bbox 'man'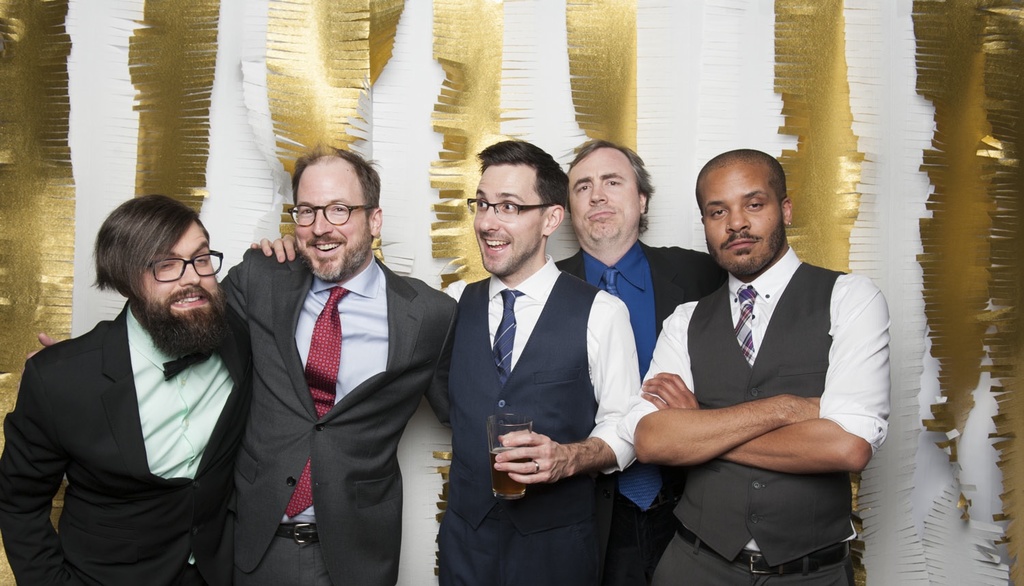
[554,139,728,585]
